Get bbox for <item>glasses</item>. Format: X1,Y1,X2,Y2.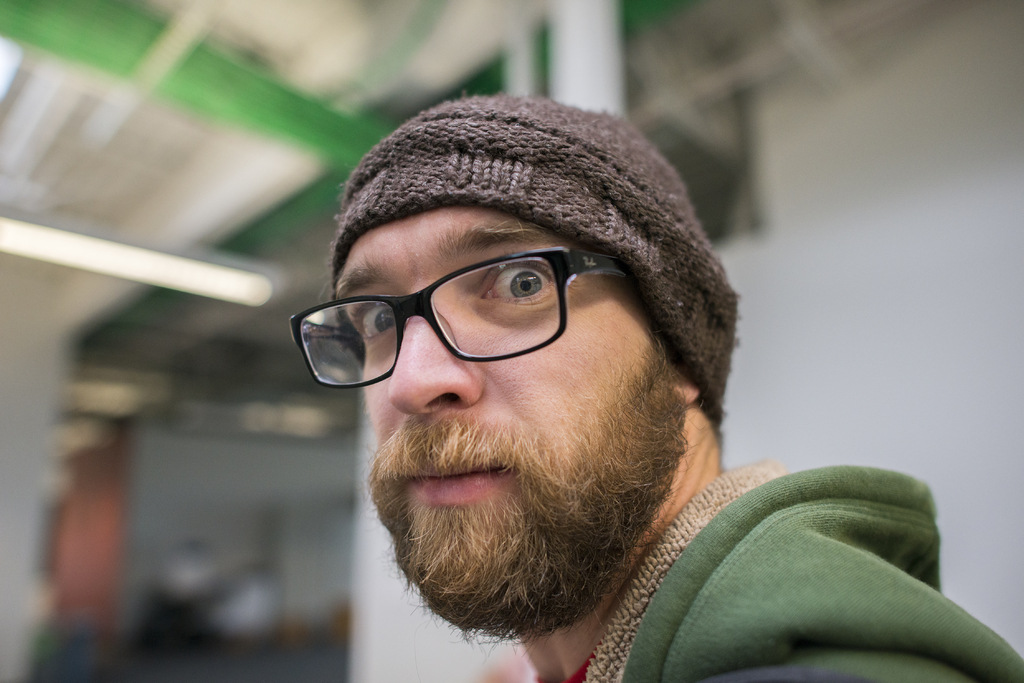
288,239,627,389.
